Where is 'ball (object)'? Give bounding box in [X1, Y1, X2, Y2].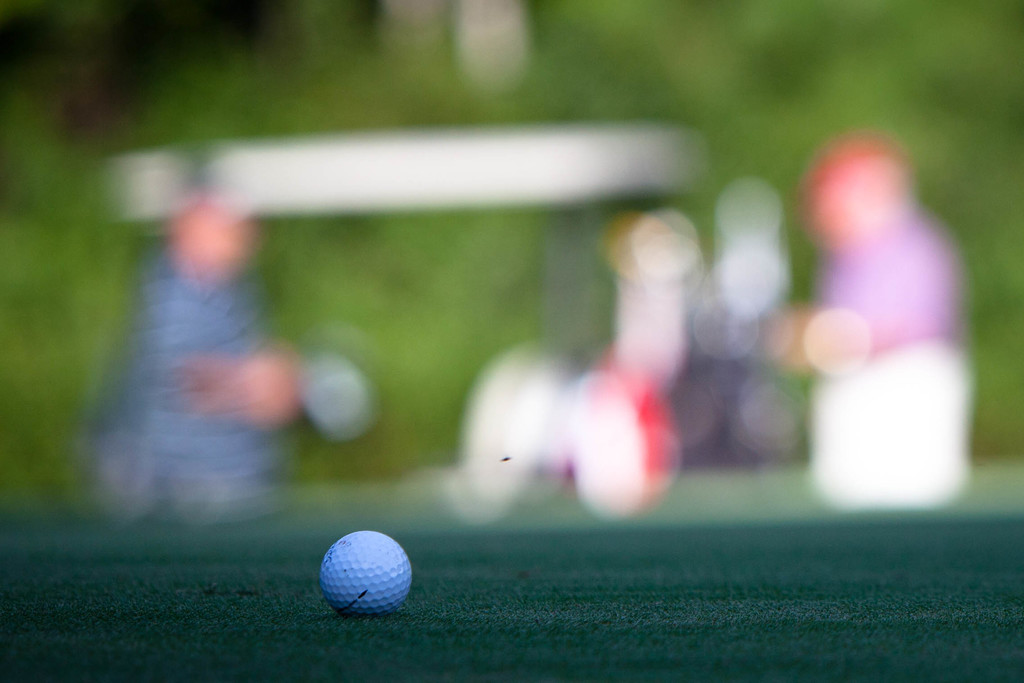
[317, 526, 416, 620].
